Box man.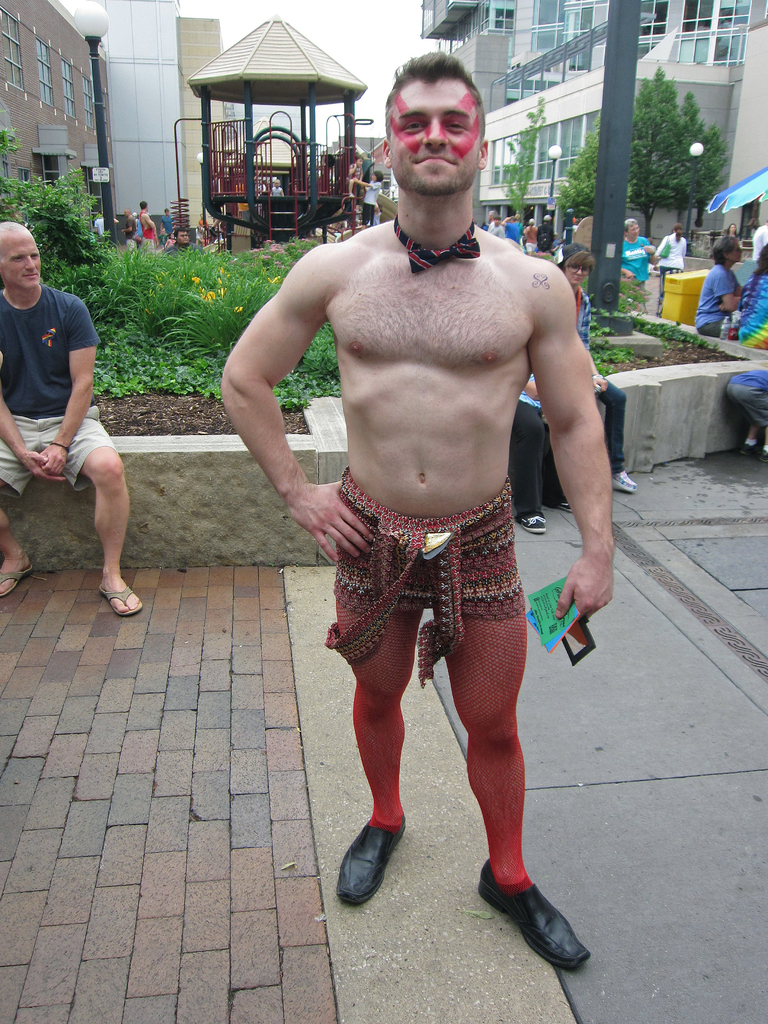
749, 217, 767, 259.
